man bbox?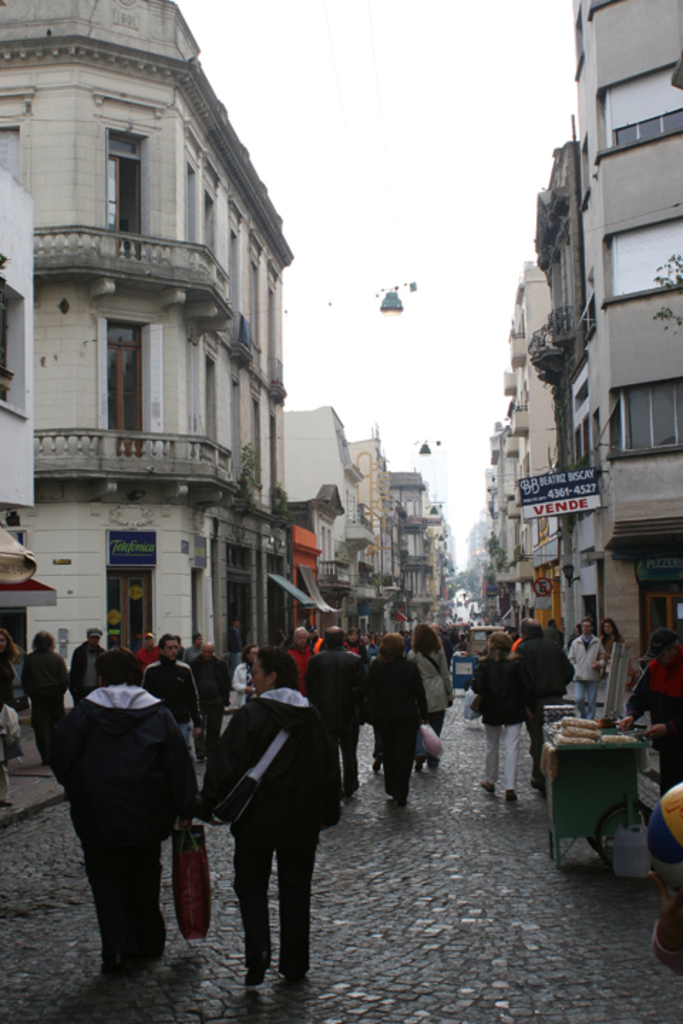
(x1=302, y1=631, x2=366, y2=789)
